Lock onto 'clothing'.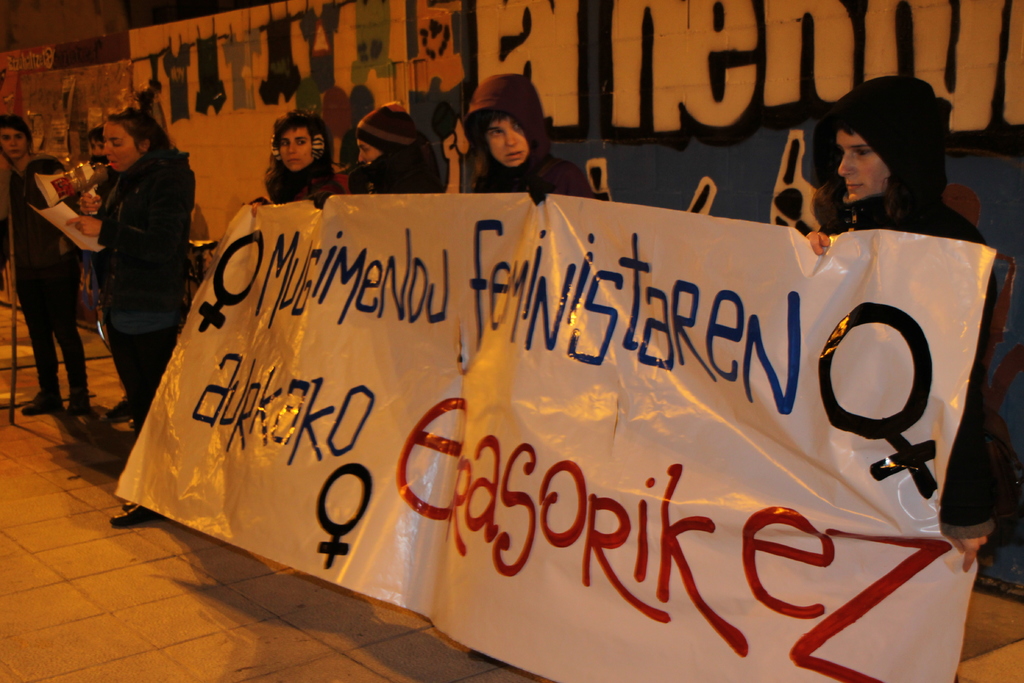
Locked: region(351, 150, 436, 194).
